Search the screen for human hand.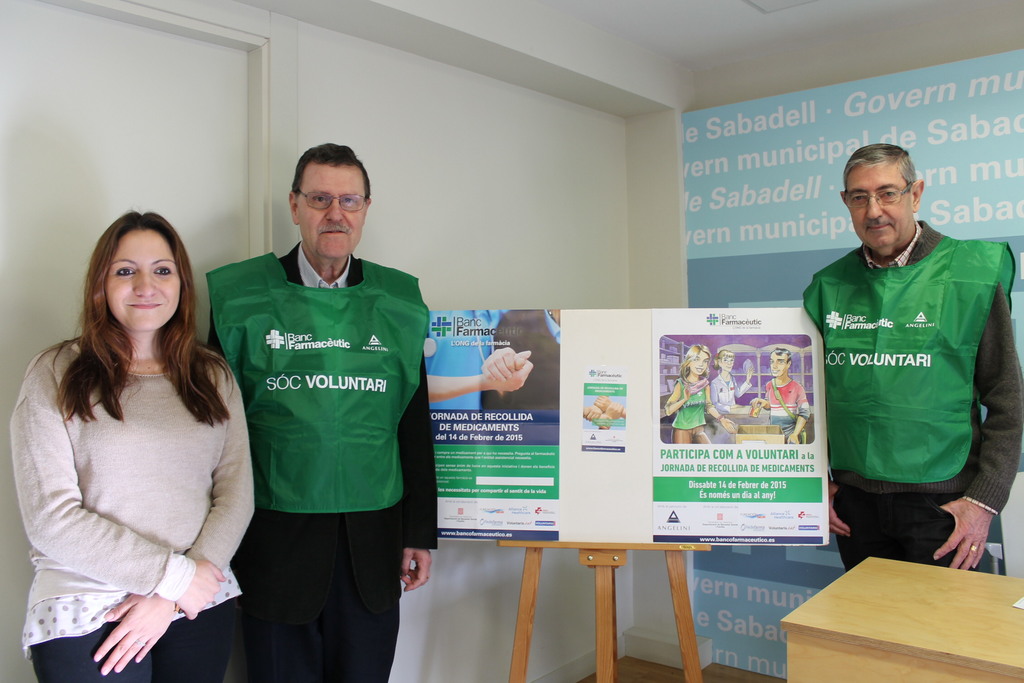
Found at {"left": 177, "top": 557, "right": 229, "bottom": 621}.
